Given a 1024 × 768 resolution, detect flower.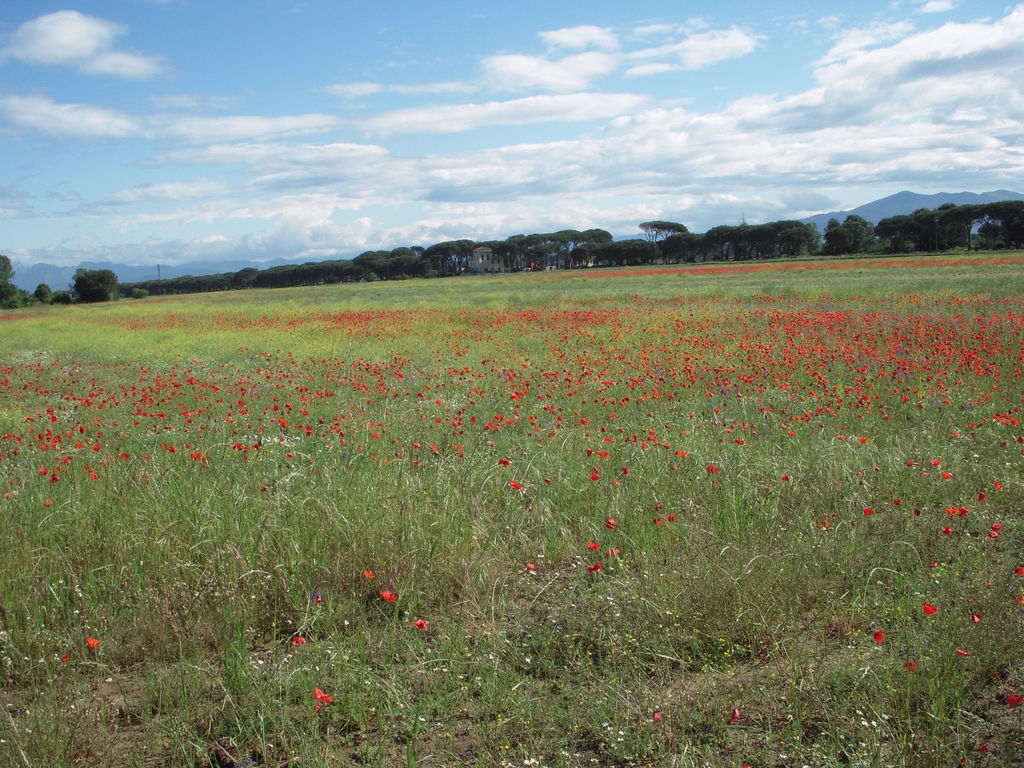
l=604, t=545, r=619, b=557.
